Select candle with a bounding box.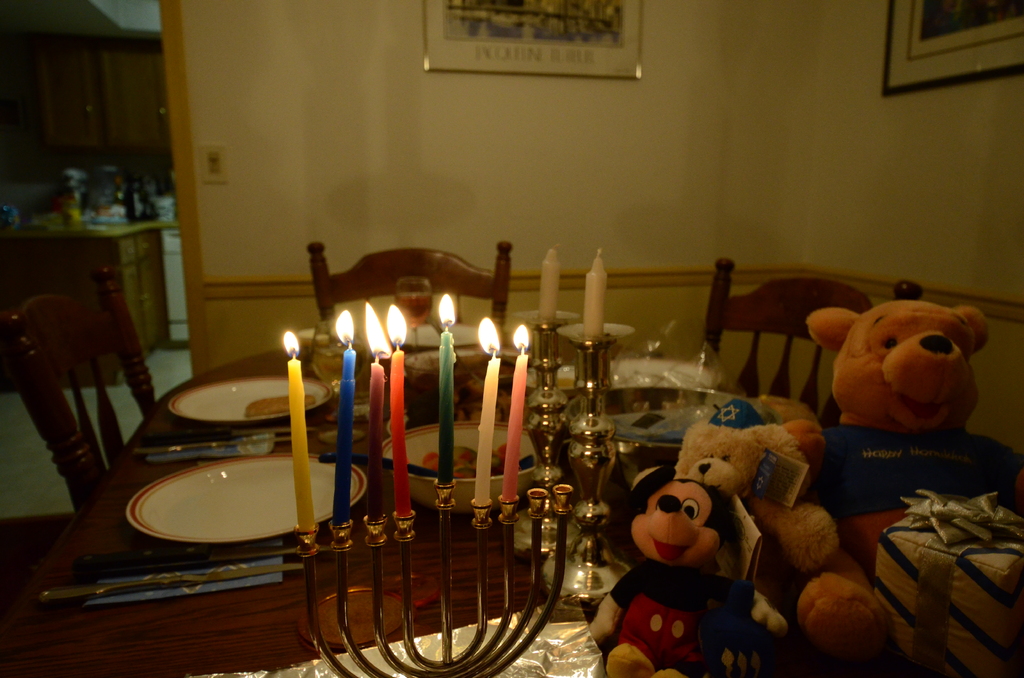
{"left": 283, "top": 331, "right": 319, "bottom": 532}.
